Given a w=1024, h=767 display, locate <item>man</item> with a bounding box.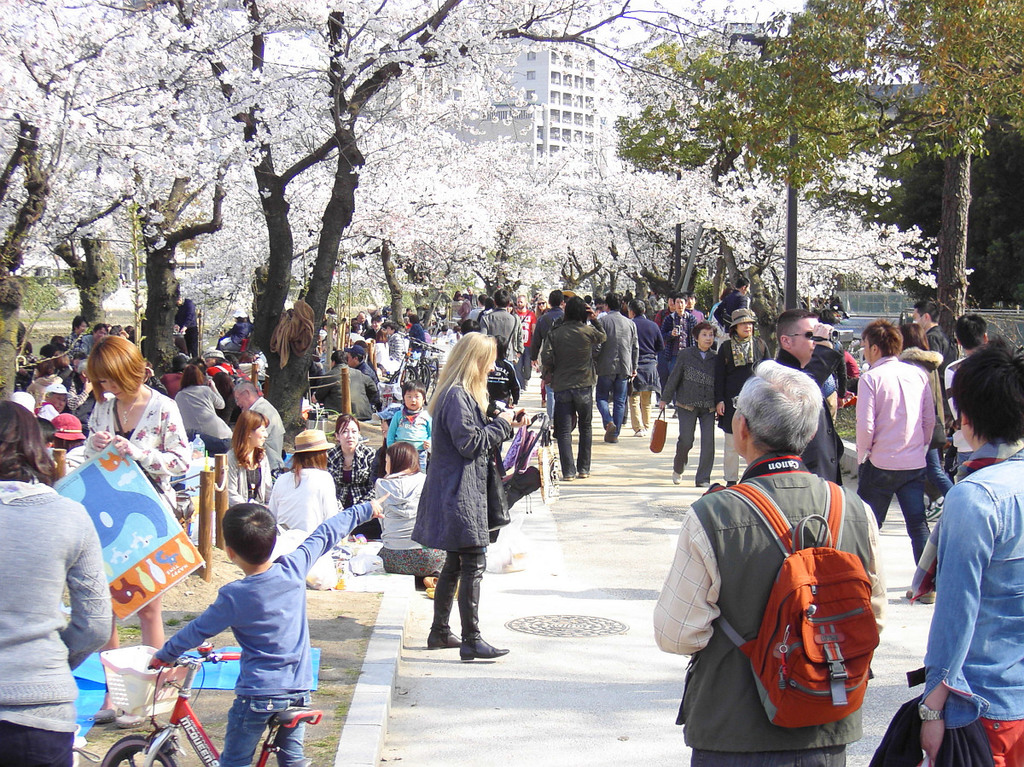
Located: <bbox>662, 289, 700, 412</bbox>.
